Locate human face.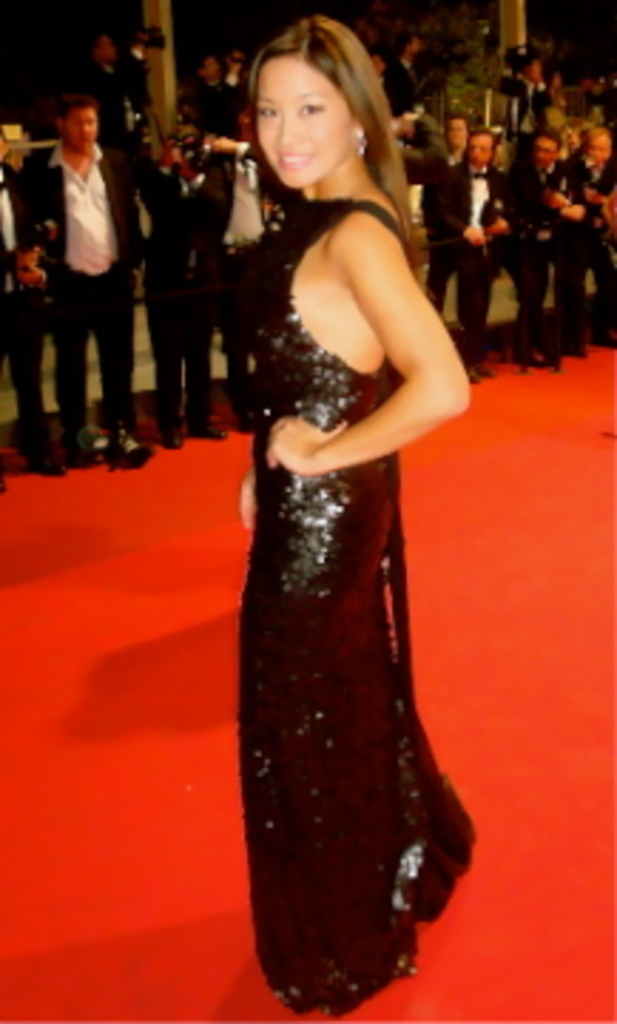
Bounding box: bbox=[71, 114, 102, 156].
